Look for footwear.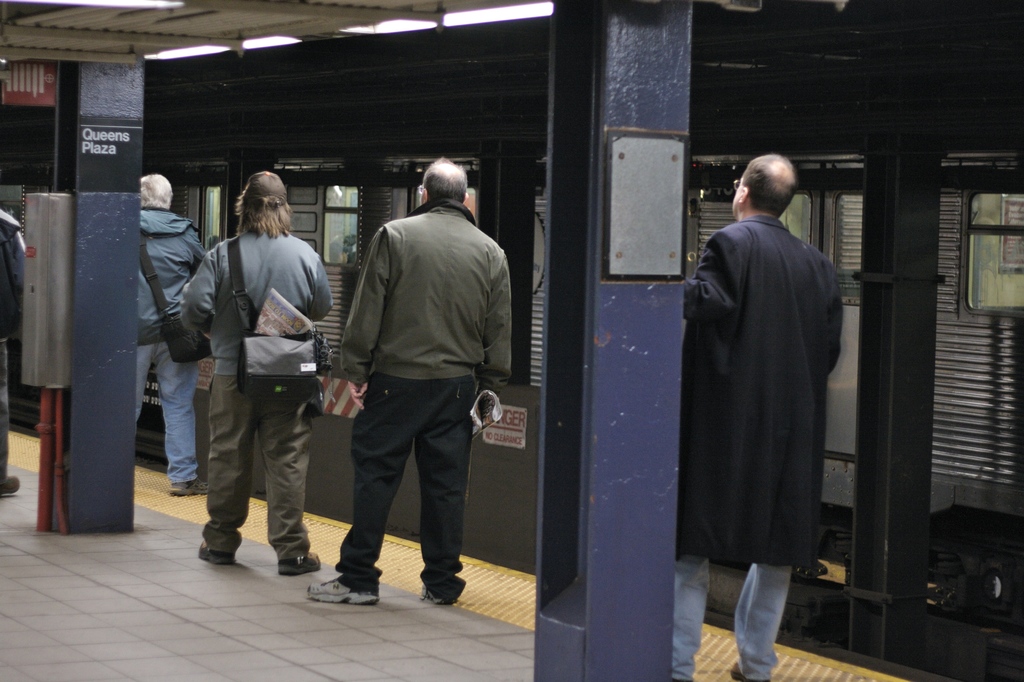
Found: pyautogui.locateOnScreen(307, 579, 378, 605).
